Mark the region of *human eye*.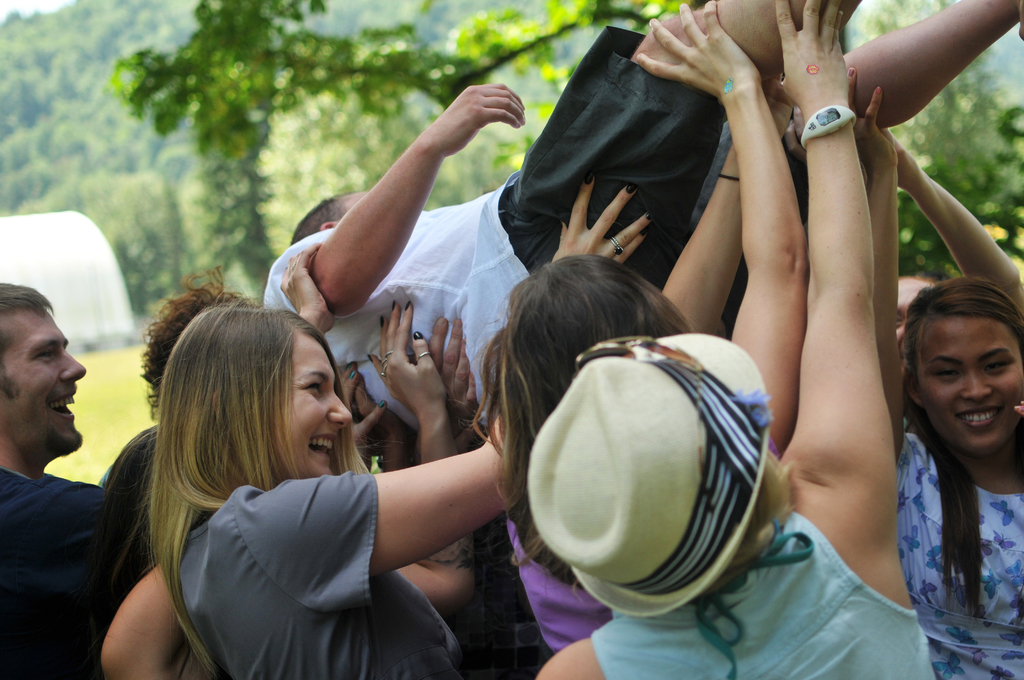
Region: crop(985, 355, 1014, 375).
